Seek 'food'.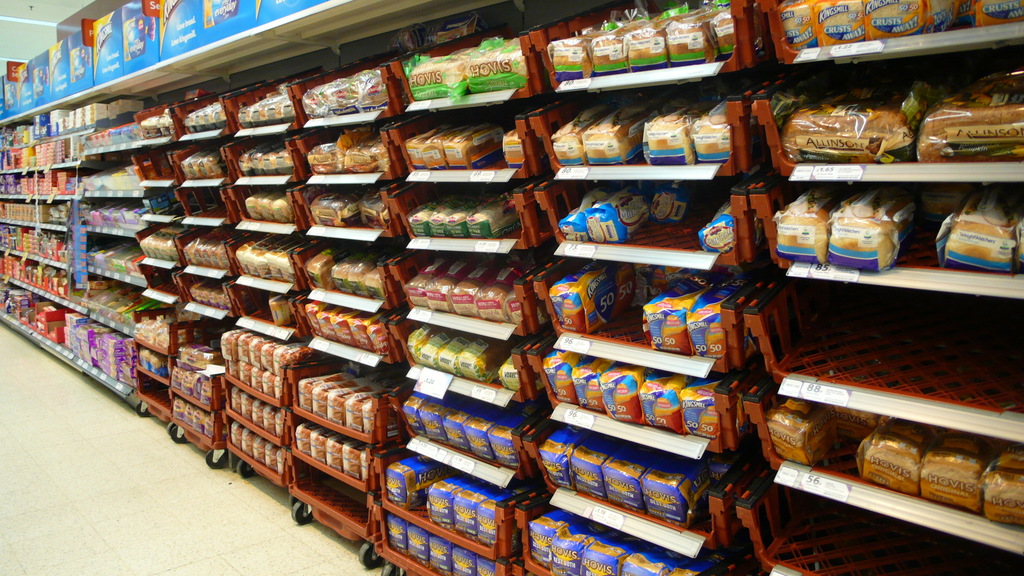
262 442 279 470.
